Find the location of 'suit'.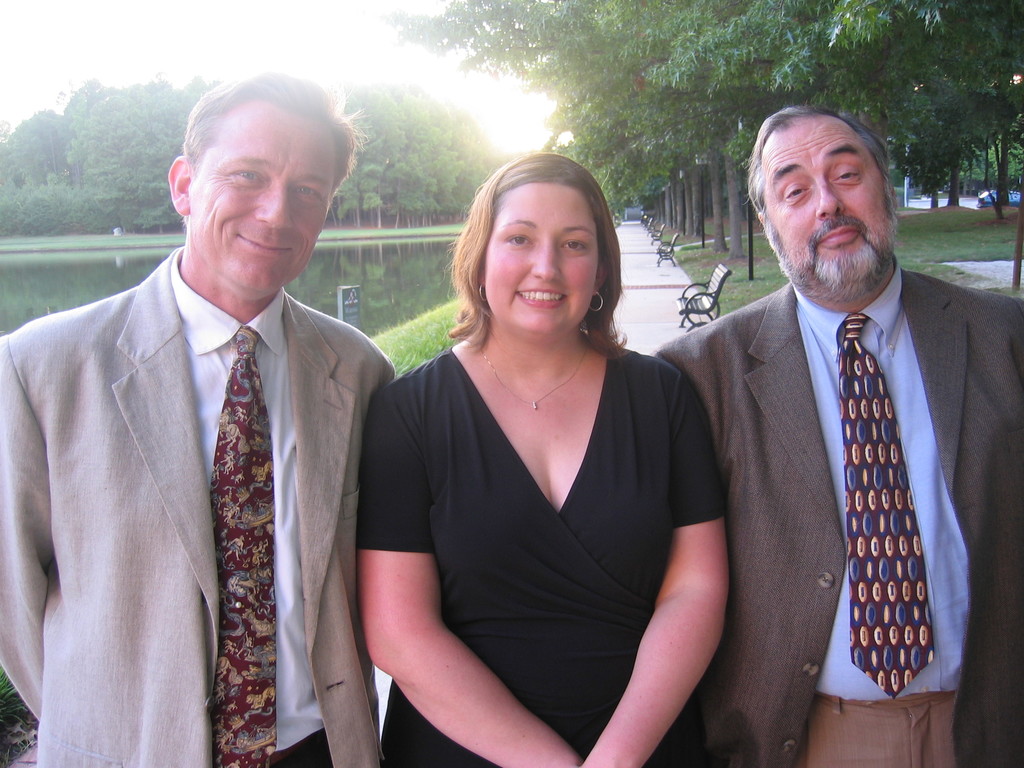
Location: <bbox>34, 255, 412, 747</bbox>.
